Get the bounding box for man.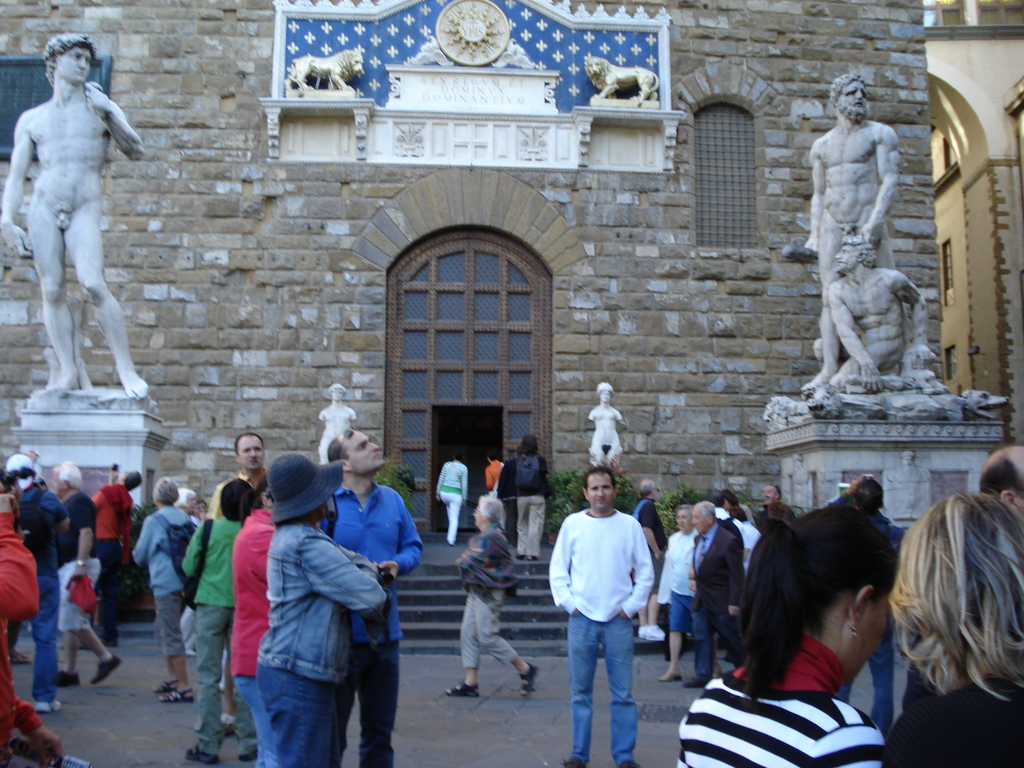
x1=326 y1=426 x2=429 y2=767.
